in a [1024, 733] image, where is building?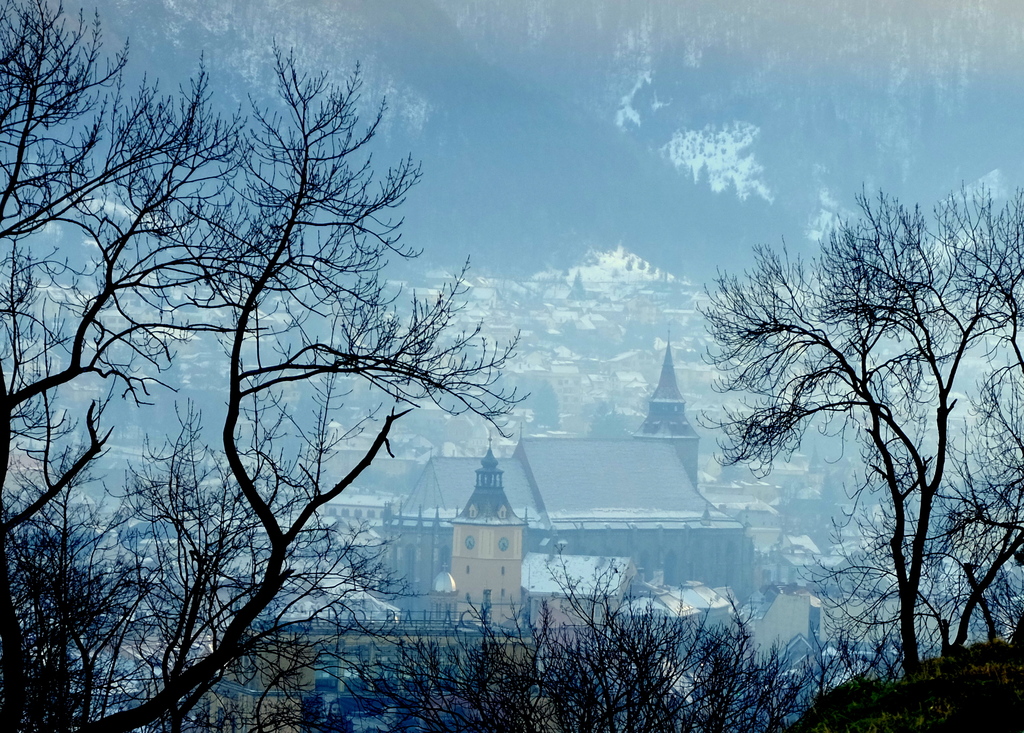
[x1=291, y1=450, x2=425, y2=536].
